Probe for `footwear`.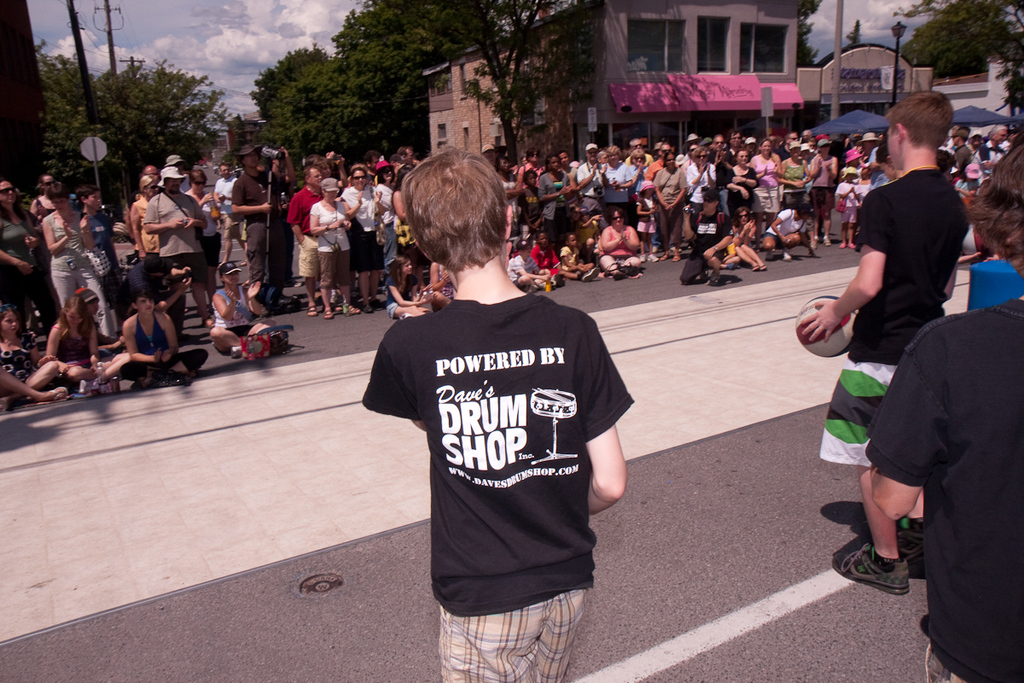
Probe result: rect(201, 318, 214, 328).
